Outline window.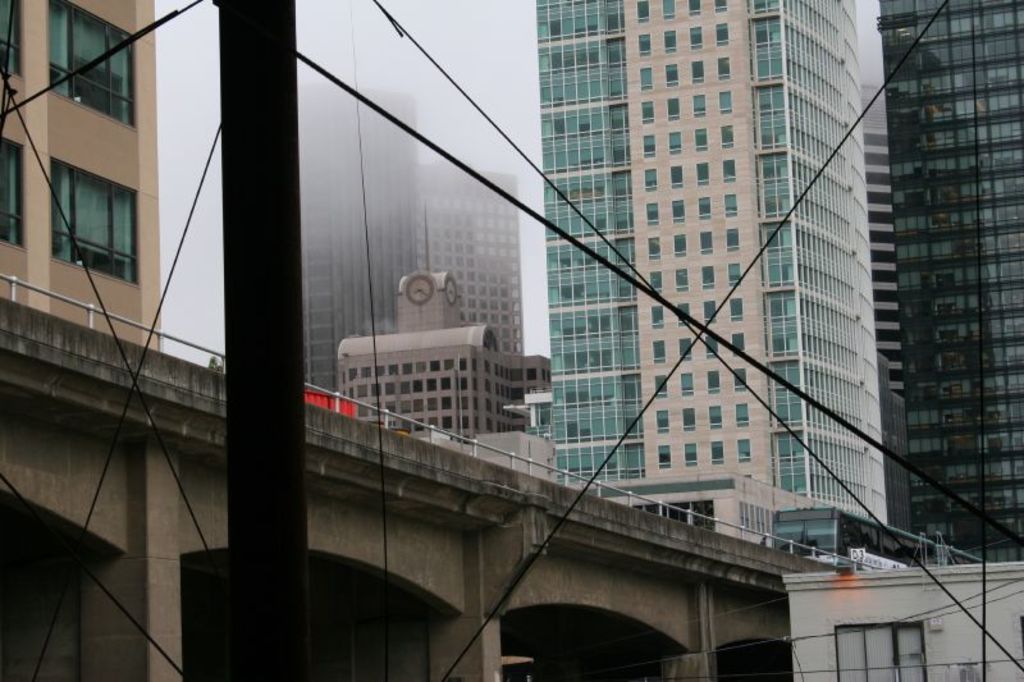
Outline: 692/23/707/52.
